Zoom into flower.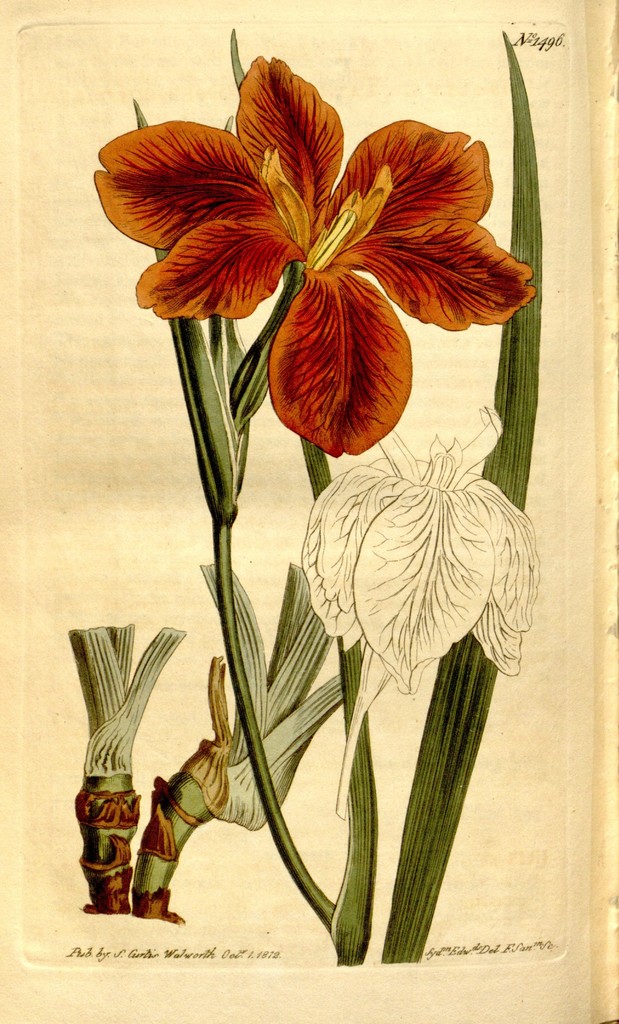
Zoom target: 306/404/547/834.
